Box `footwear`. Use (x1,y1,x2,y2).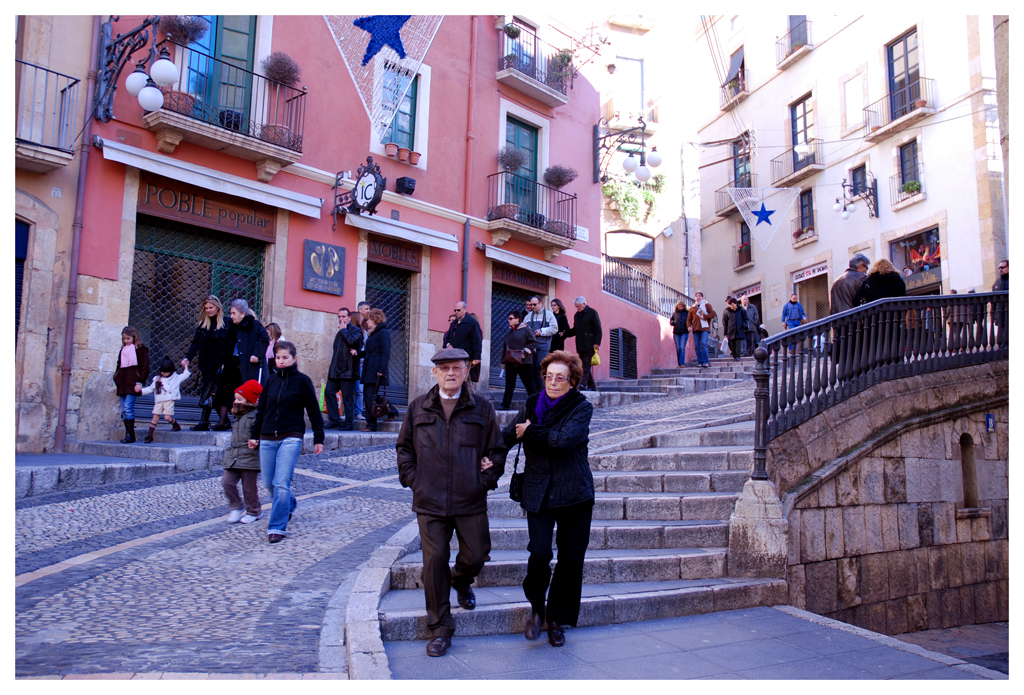
(427,638,454,659).
